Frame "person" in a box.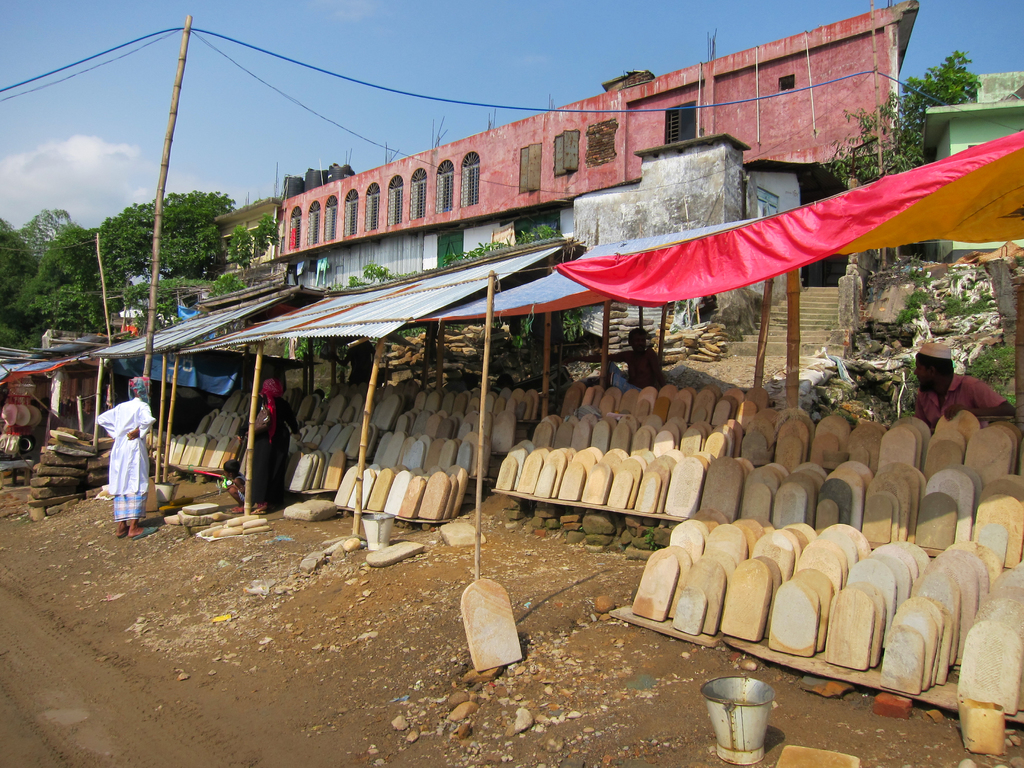
pyautogui.locateOnScreen(89, 358, 152, 537).
